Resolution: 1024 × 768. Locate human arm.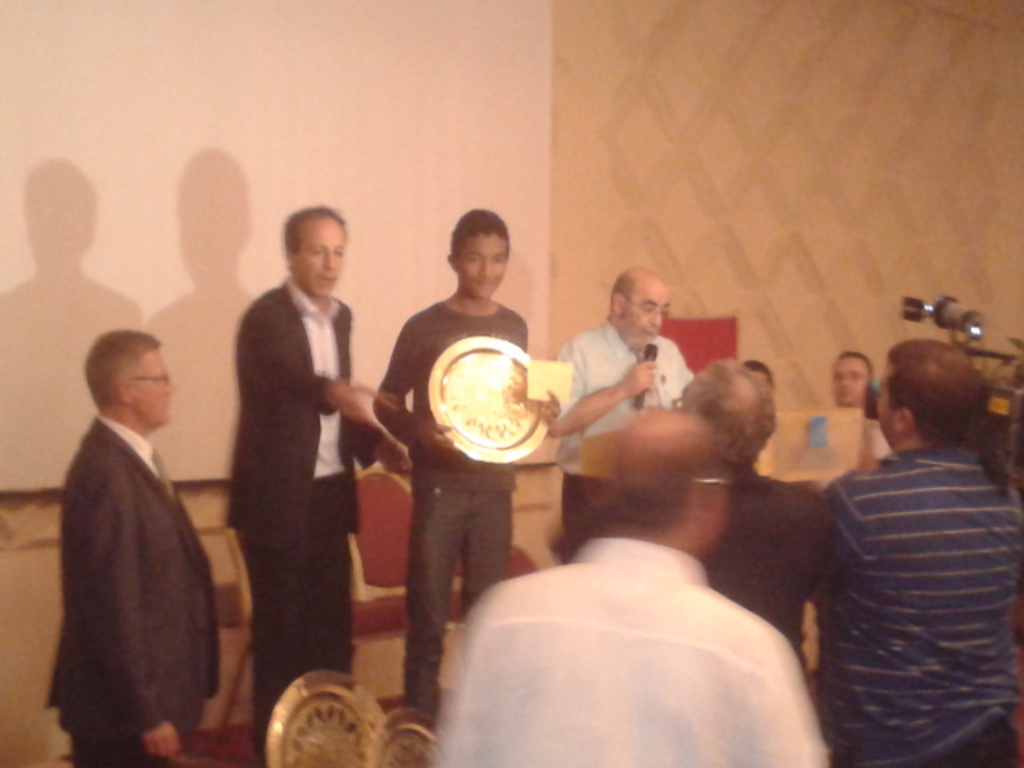
563:355:672:443.
